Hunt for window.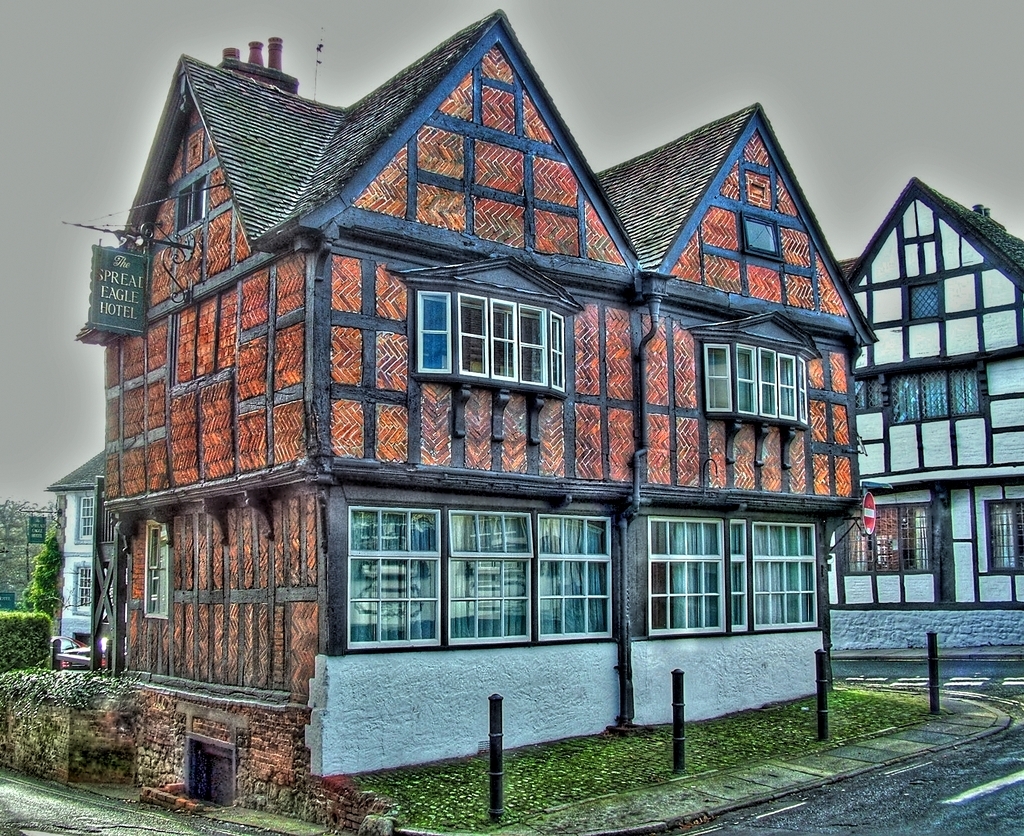
Hunted down at box=[173, 175, 202, 232].
